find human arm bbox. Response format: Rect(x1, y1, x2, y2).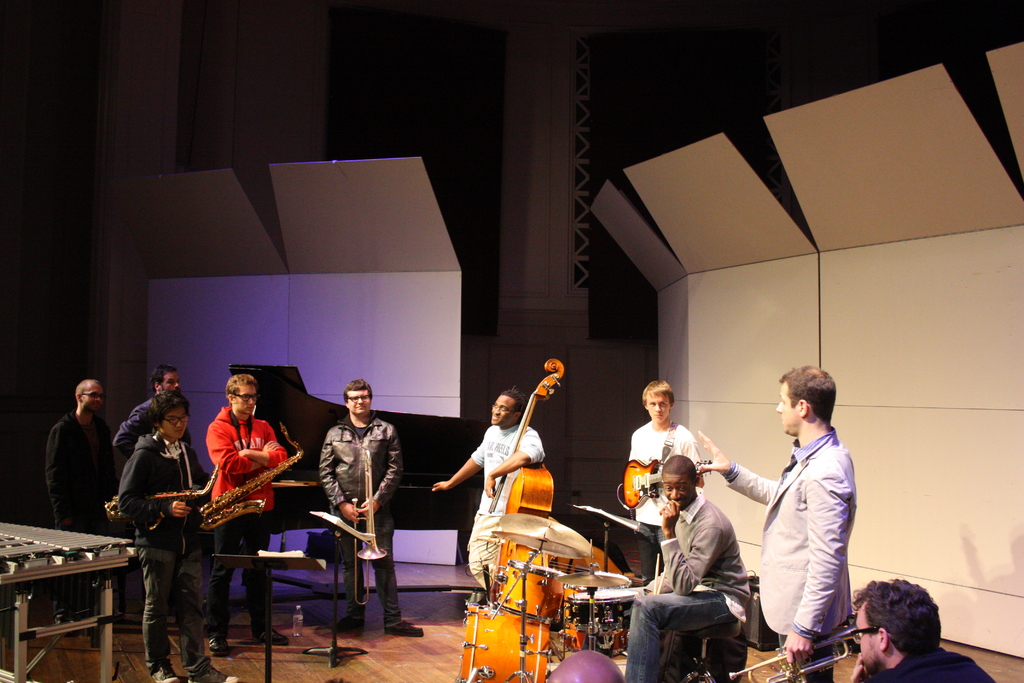
Rect(108, 409, 147, 459).
